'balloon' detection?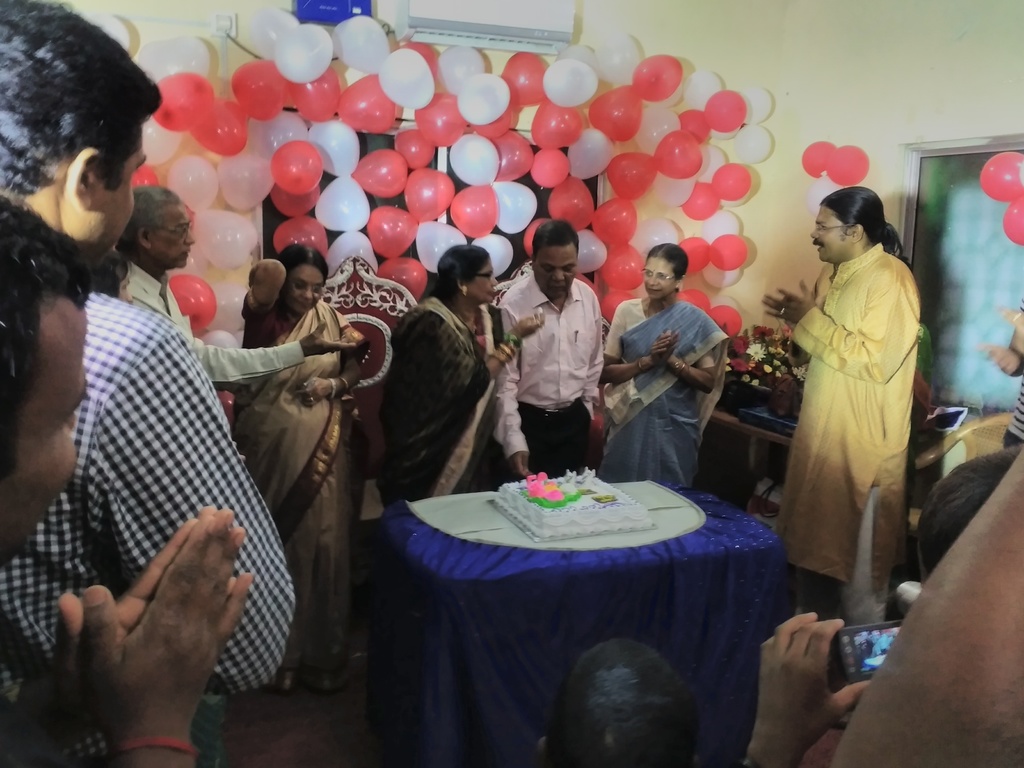
pyautogui.locateOnScreen(493, 176, 537, 237)
